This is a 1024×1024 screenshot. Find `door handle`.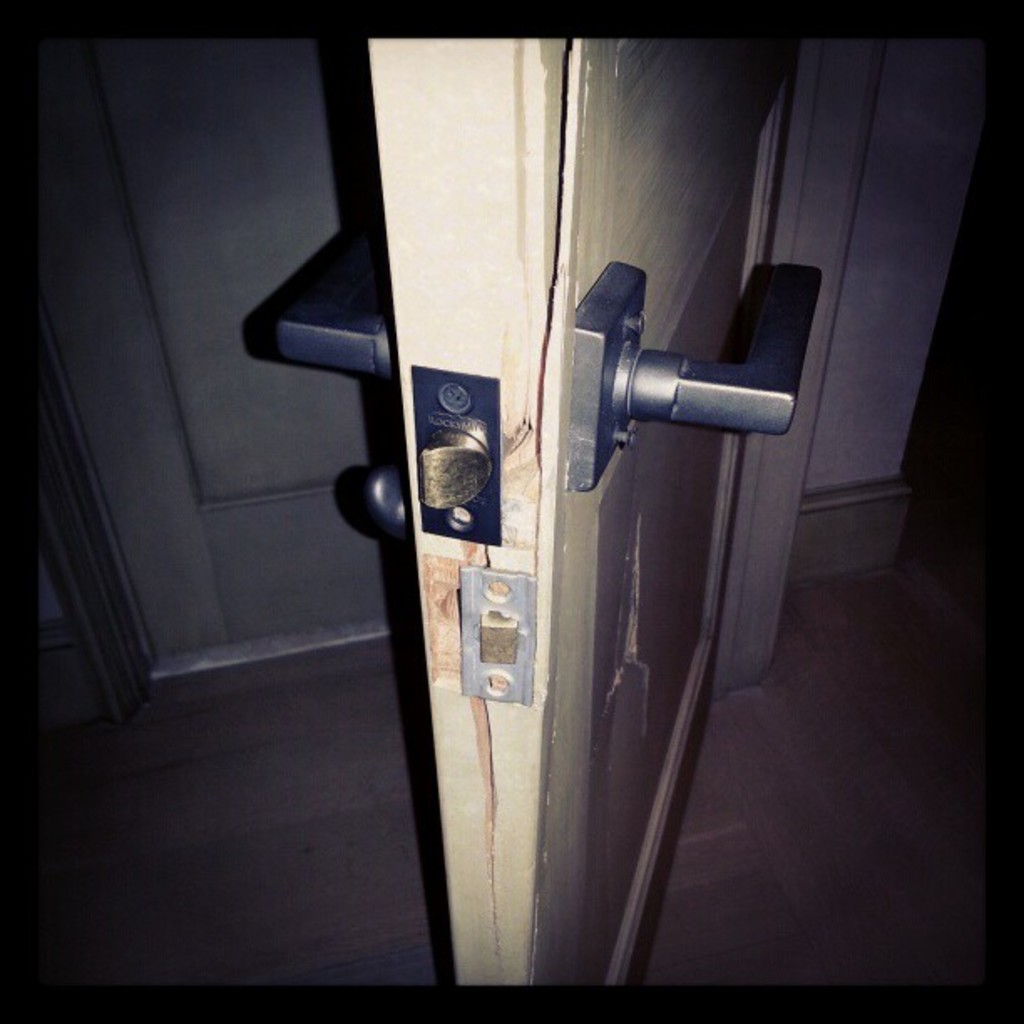
Bounding box: <box>278,224,392,388</box>.
